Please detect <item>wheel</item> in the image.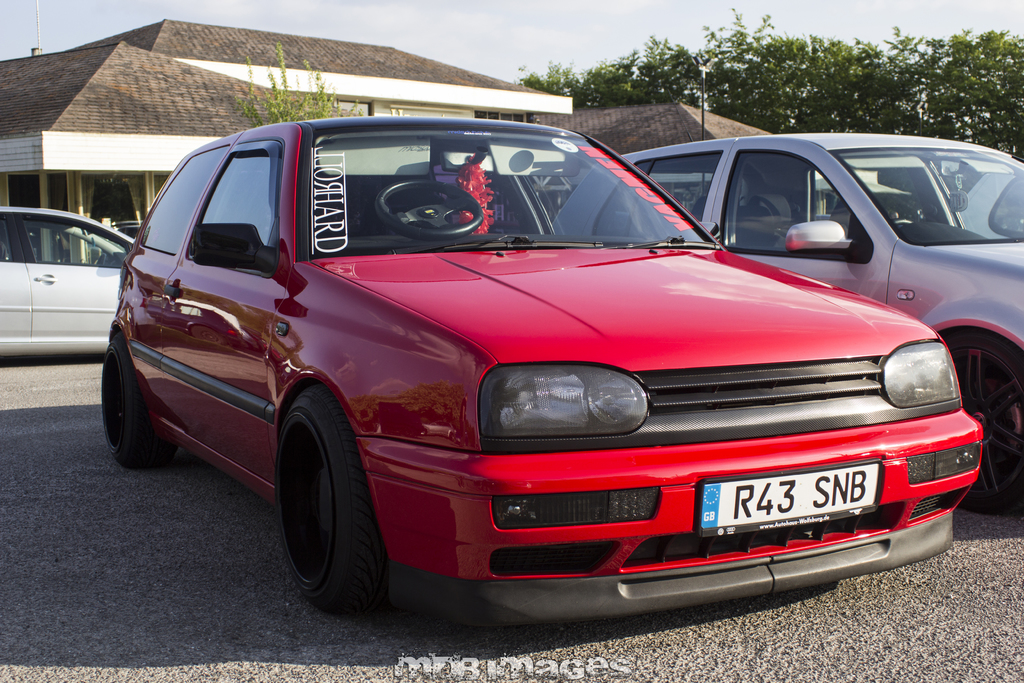
376:183:486:242.
